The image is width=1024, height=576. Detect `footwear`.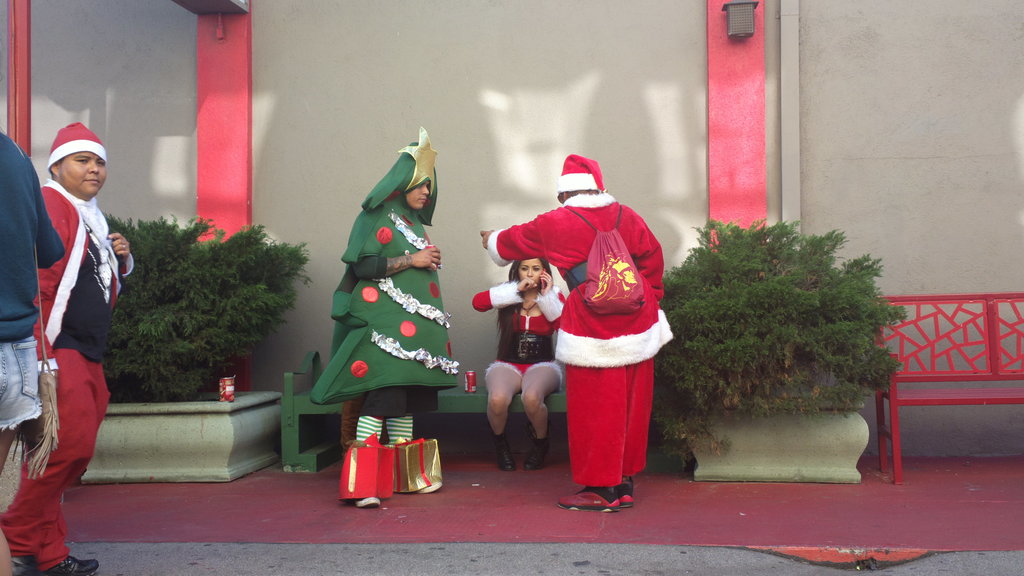
Detection: bbox=[355, 494, 387, 511].
